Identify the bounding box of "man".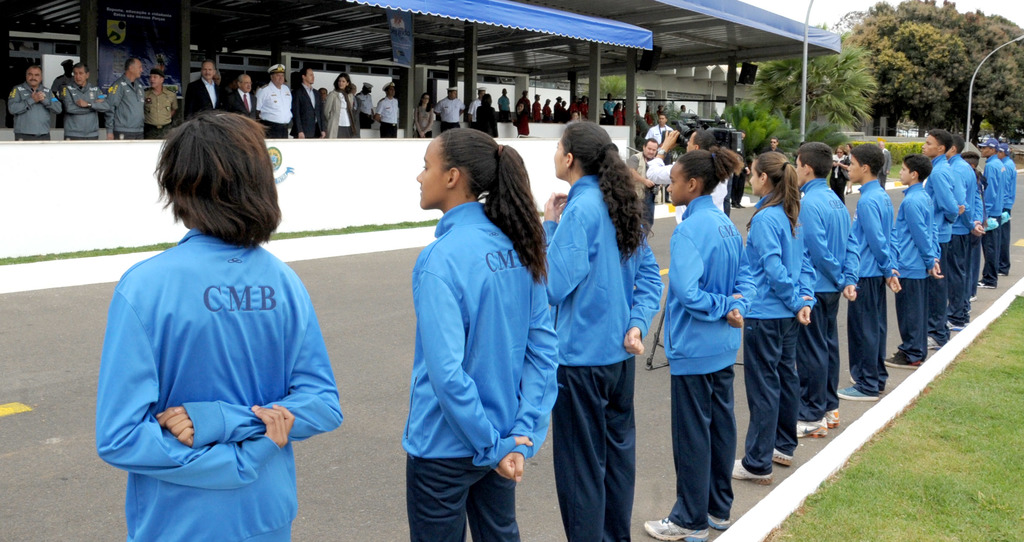
998:144:1018:274.
